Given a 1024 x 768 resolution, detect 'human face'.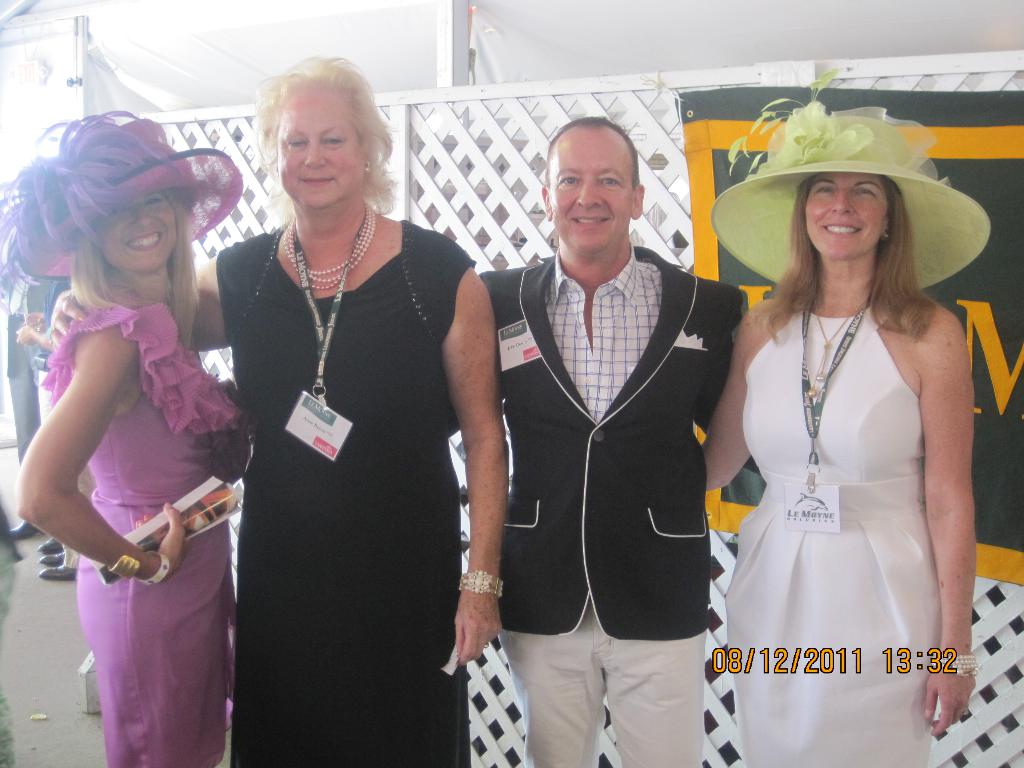
region(273, 93, 358, 207).
